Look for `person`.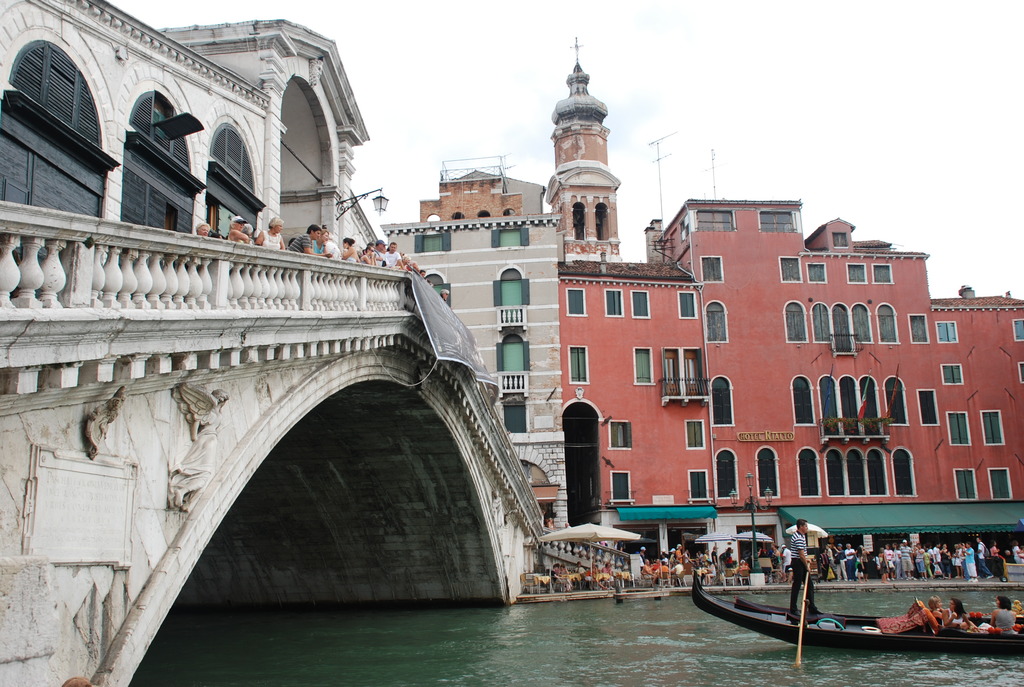
Found: 438/285/449/298.
